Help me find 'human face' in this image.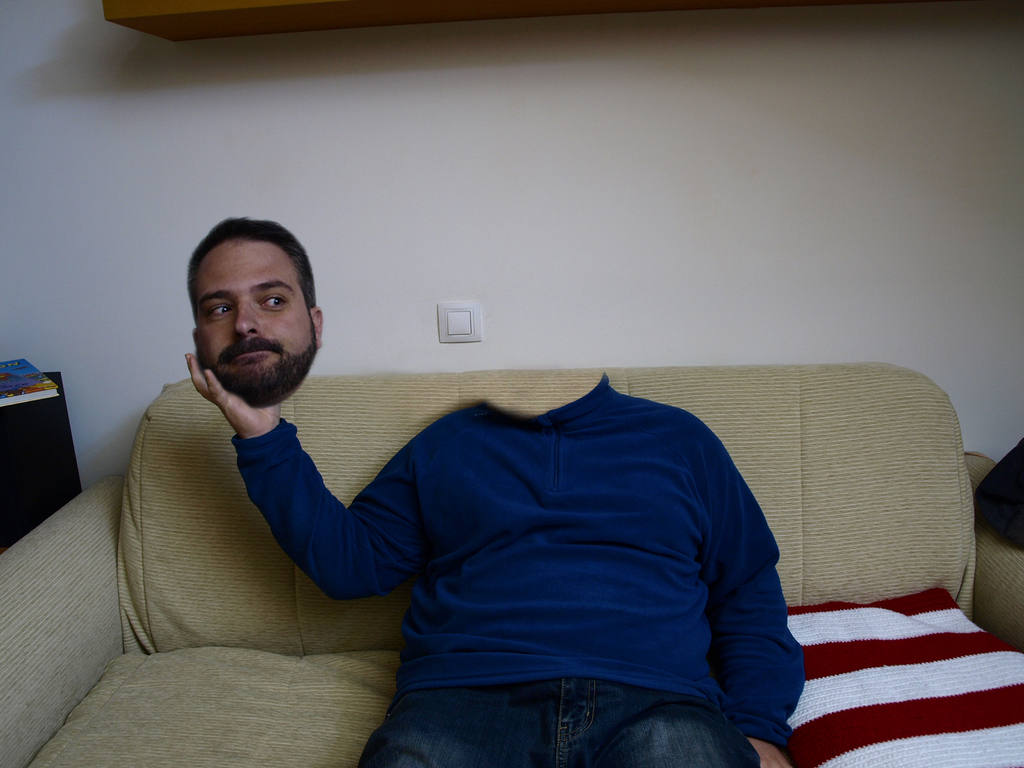
Found it: {"x1": 202, "y1": 241, "x2": 317, "y2": 406}.
